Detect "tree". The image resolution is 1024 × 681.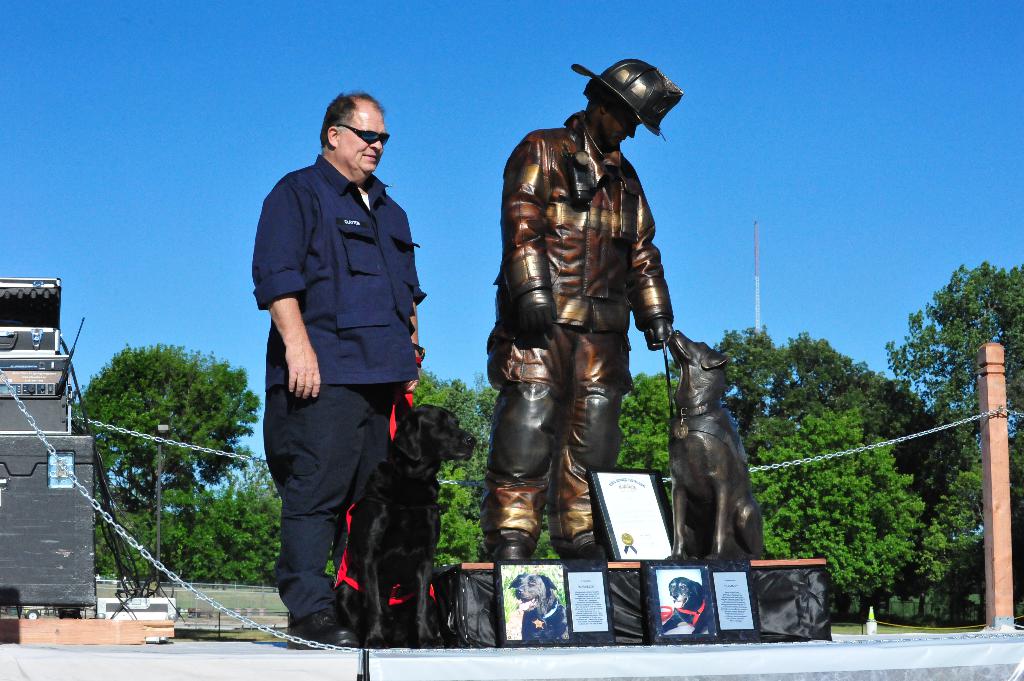
box(74, 259, 1023, 627).
